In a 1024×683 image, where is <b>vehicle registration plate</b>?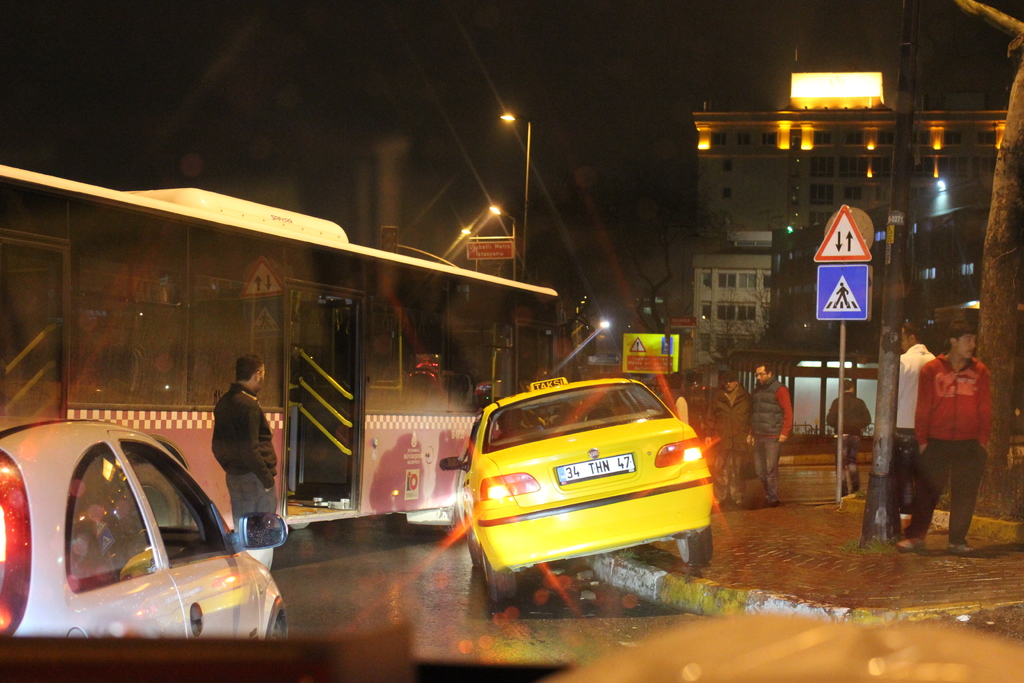
box=[557, 454, 632, 482].
